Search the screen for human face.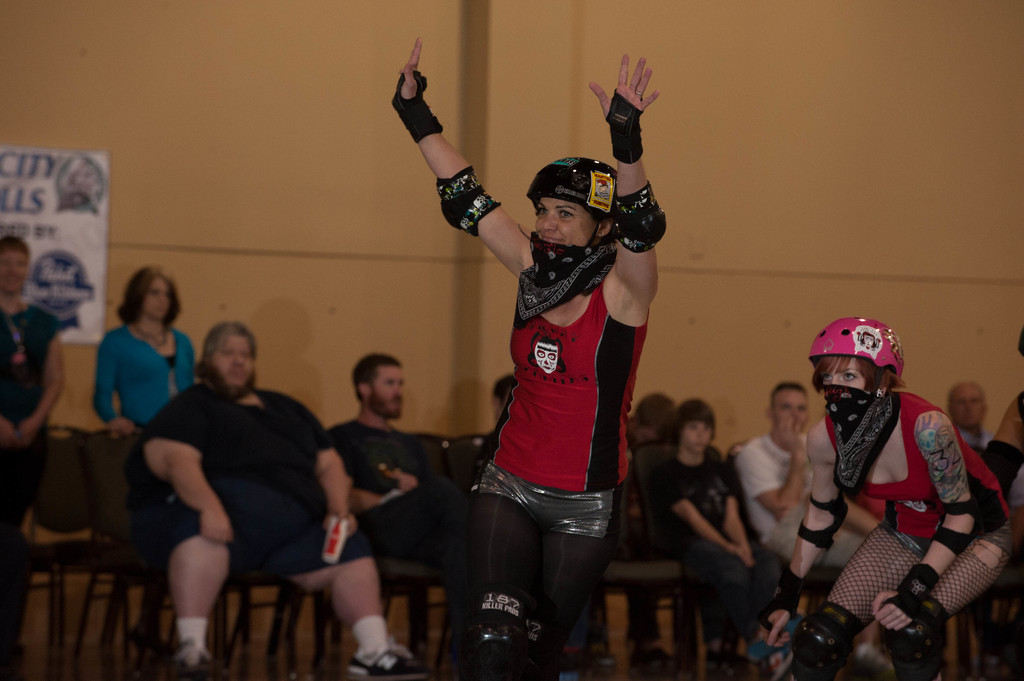
Found at x1=371, y1=365, x2=407, y2=419.
